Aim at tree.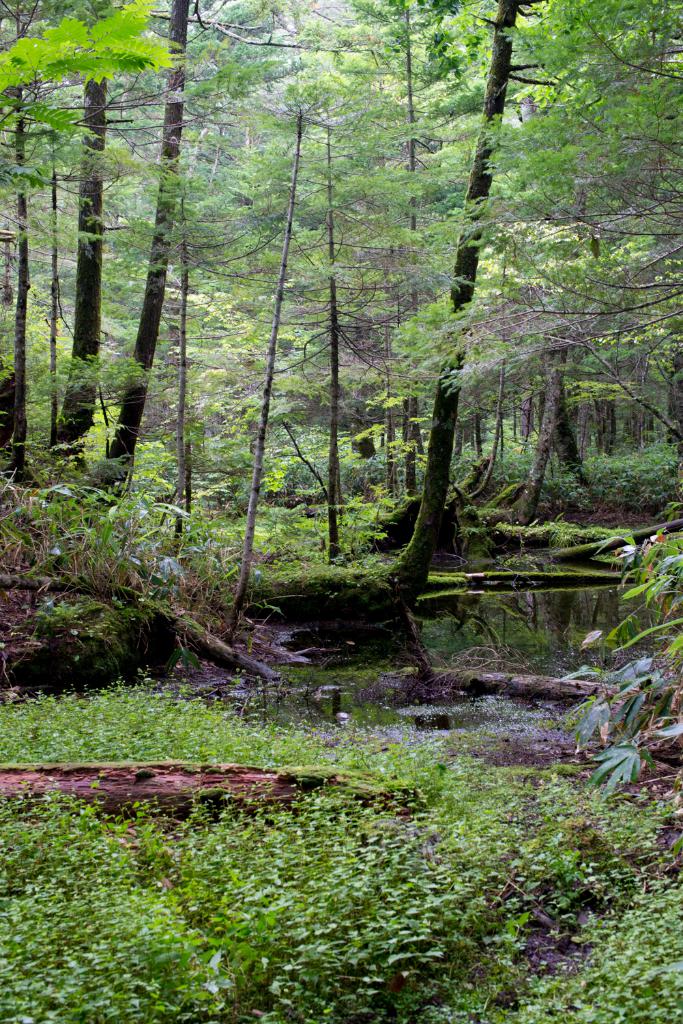
Aimed at bbox(418, 0, 682, 472).
